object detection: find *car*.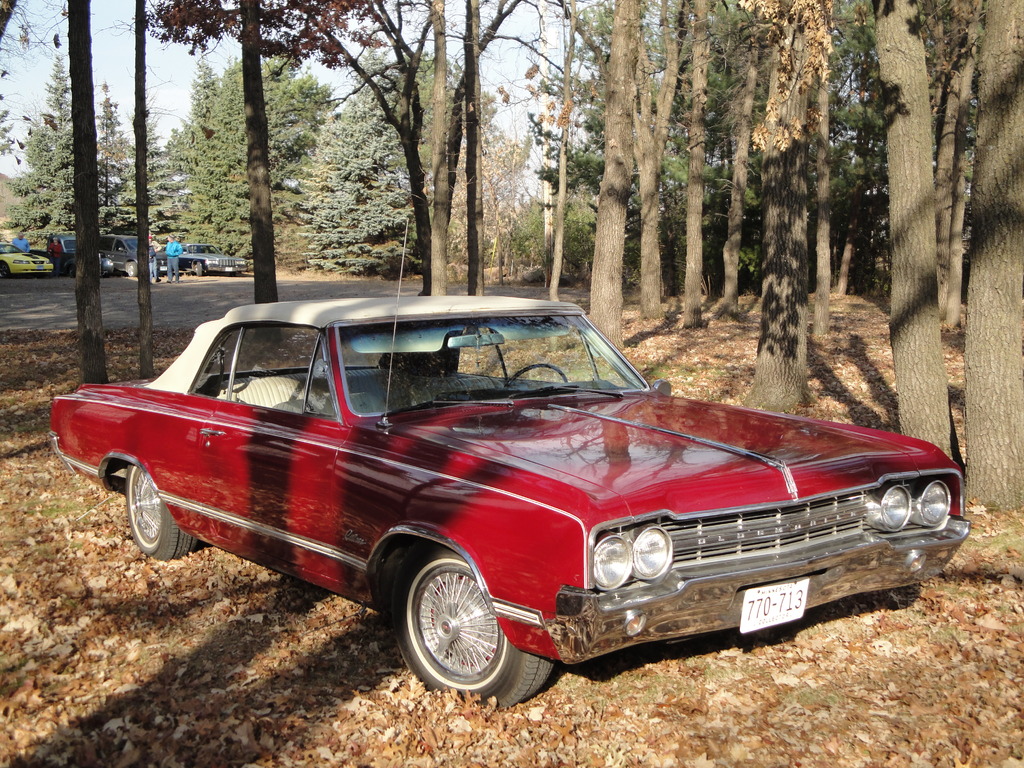
[left=99, top=234, right=166, bottom=276].
